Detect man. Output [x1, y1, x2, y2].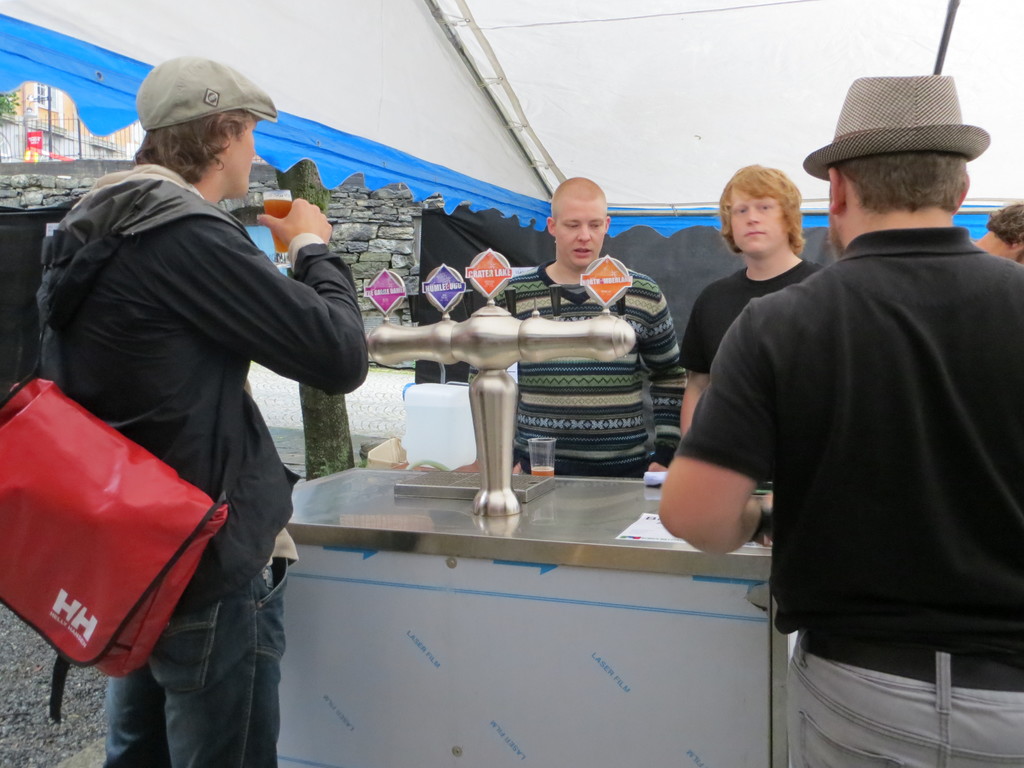
[29, 48, 375, 767].
